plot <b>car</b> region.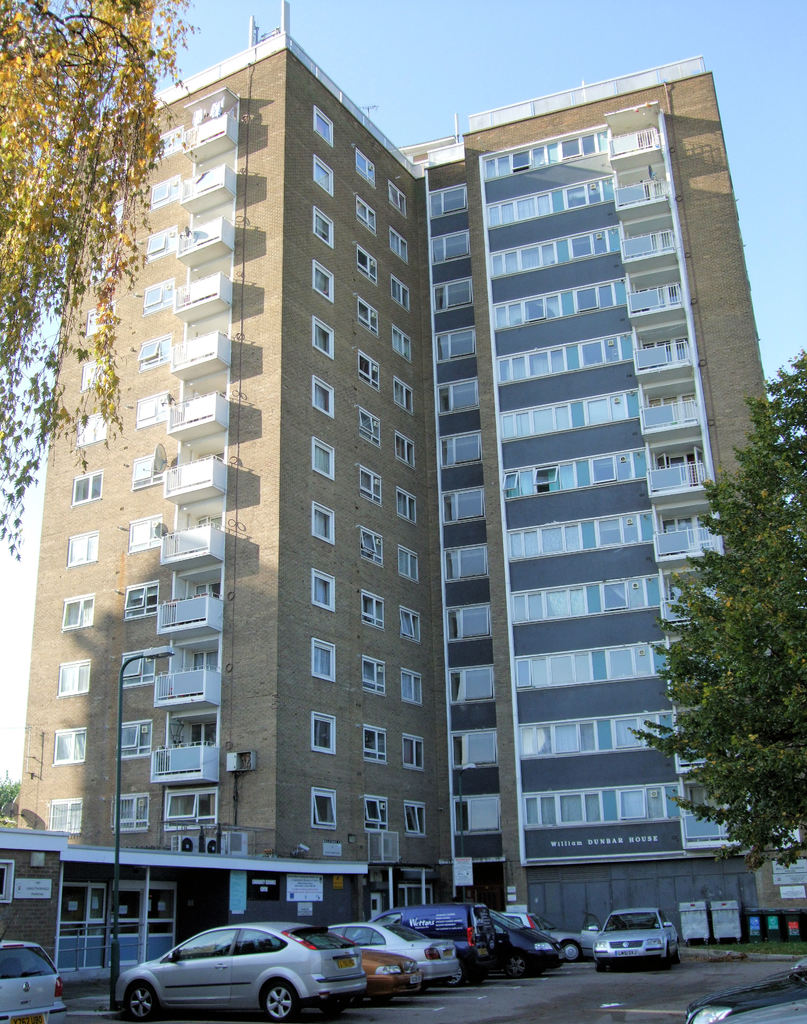
Plotted at locate(354, 948, 425, 1009).
